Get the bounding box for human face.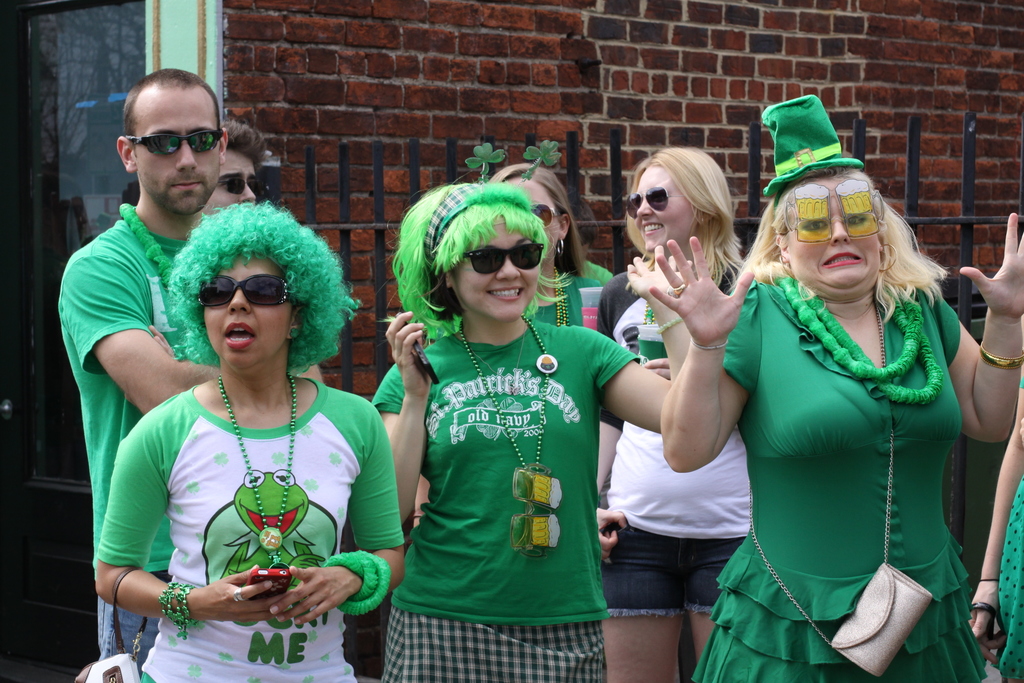
bbox=[455, 217, 540, 323].
